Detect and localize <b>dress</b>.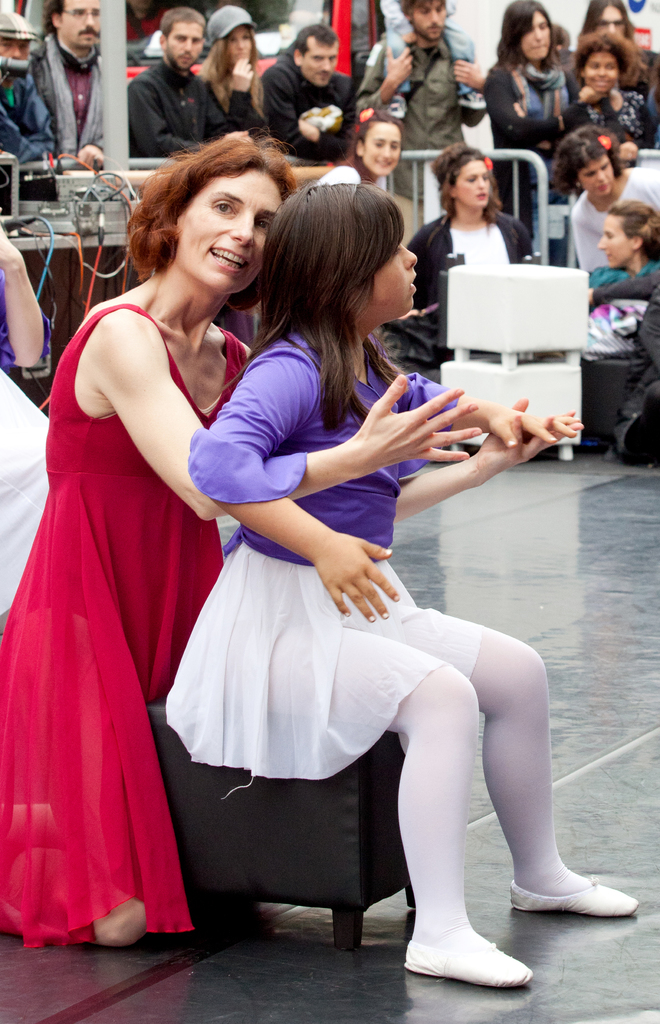
Localized at select_region(0, 300, 252, 951).
